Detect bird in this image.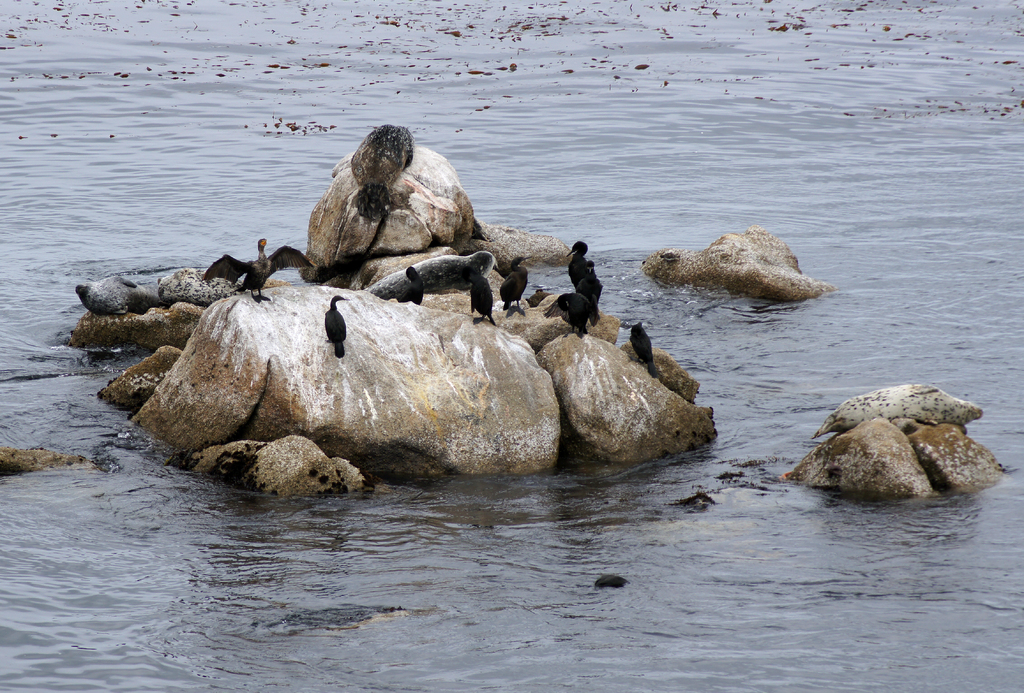
Detection: <region>472, 262, 496, 325</region>.
